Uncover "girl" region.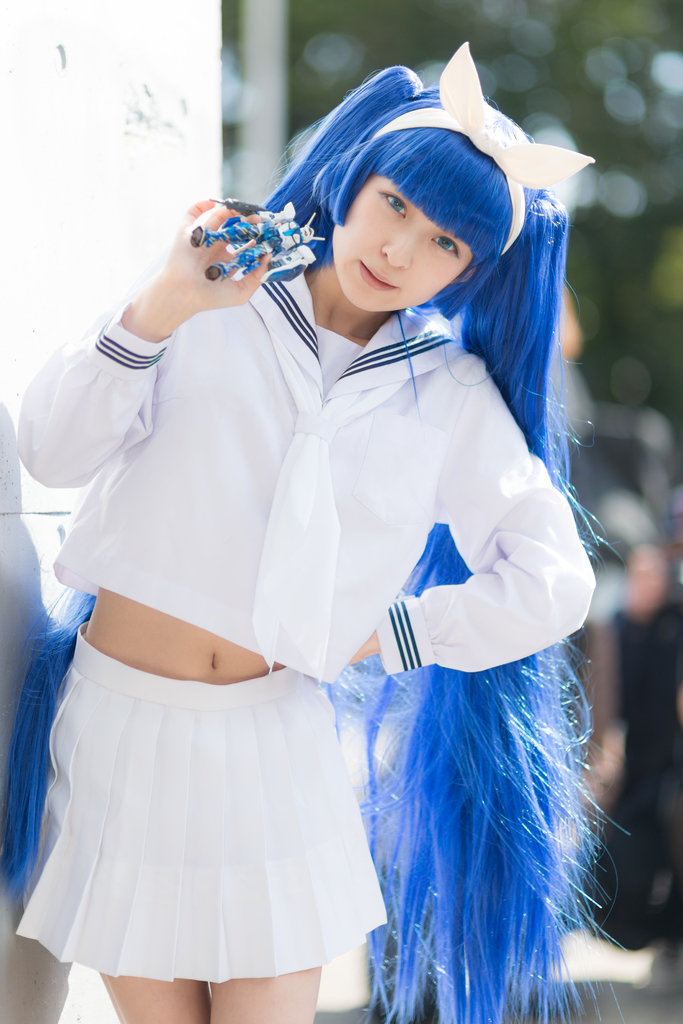
Uncovered: select_region(17, 34, 596, 1023).
